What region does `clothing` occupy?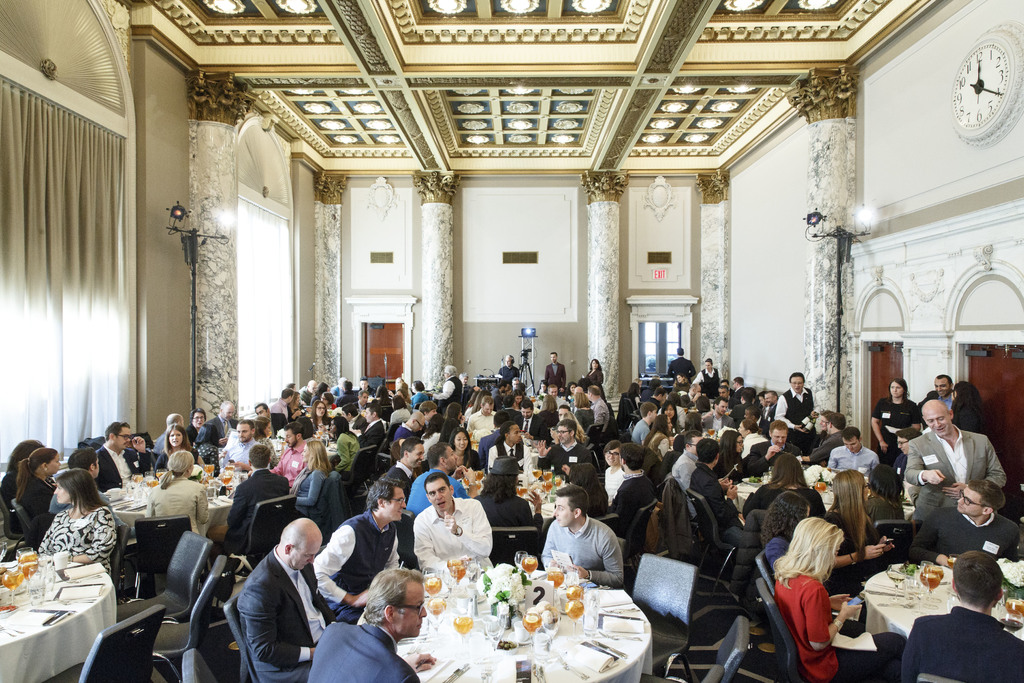
{"x1": 467, "y1": 408, "x2": 499, "y2": 432}.
